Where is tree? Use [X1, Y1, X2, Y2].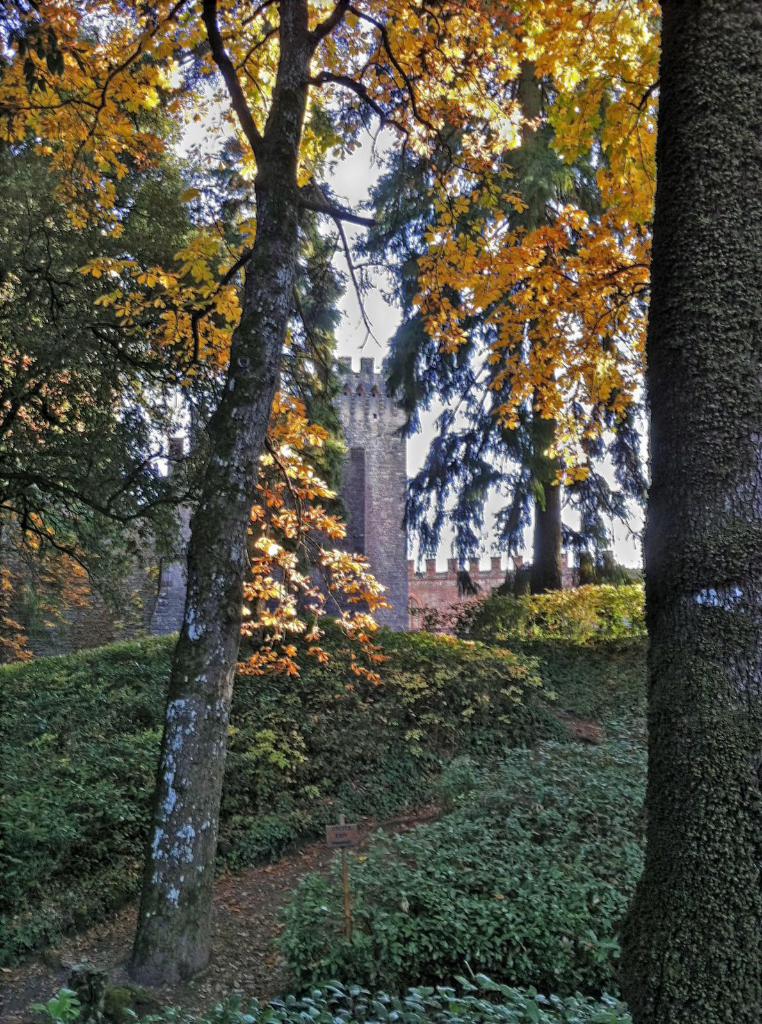
[610, 0, 761, 1023].
